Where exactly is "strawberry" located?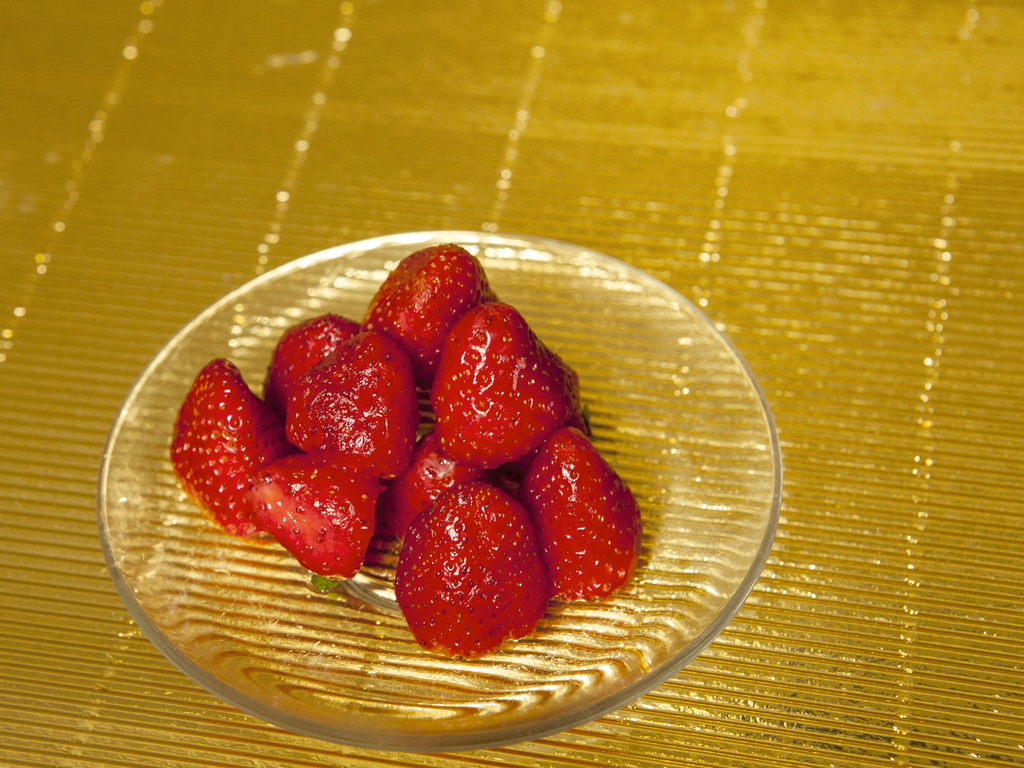
Its bounding box is locate(382, 433, 493, 538).
